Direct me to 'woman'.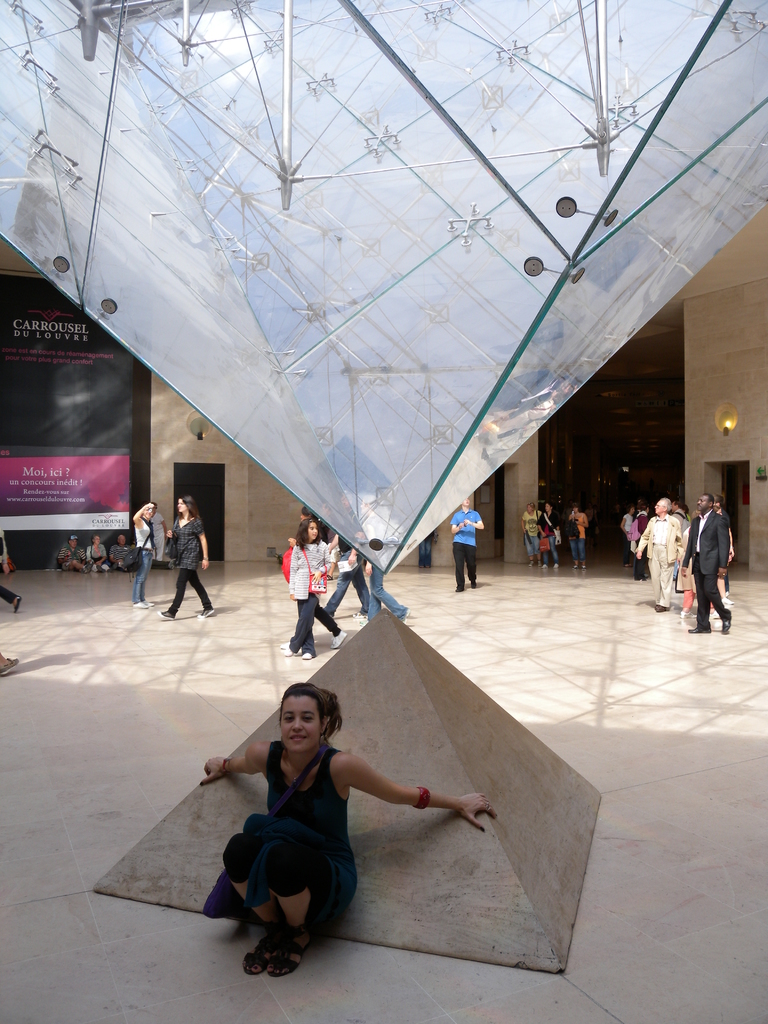
Direction: 198/680/500/982.
